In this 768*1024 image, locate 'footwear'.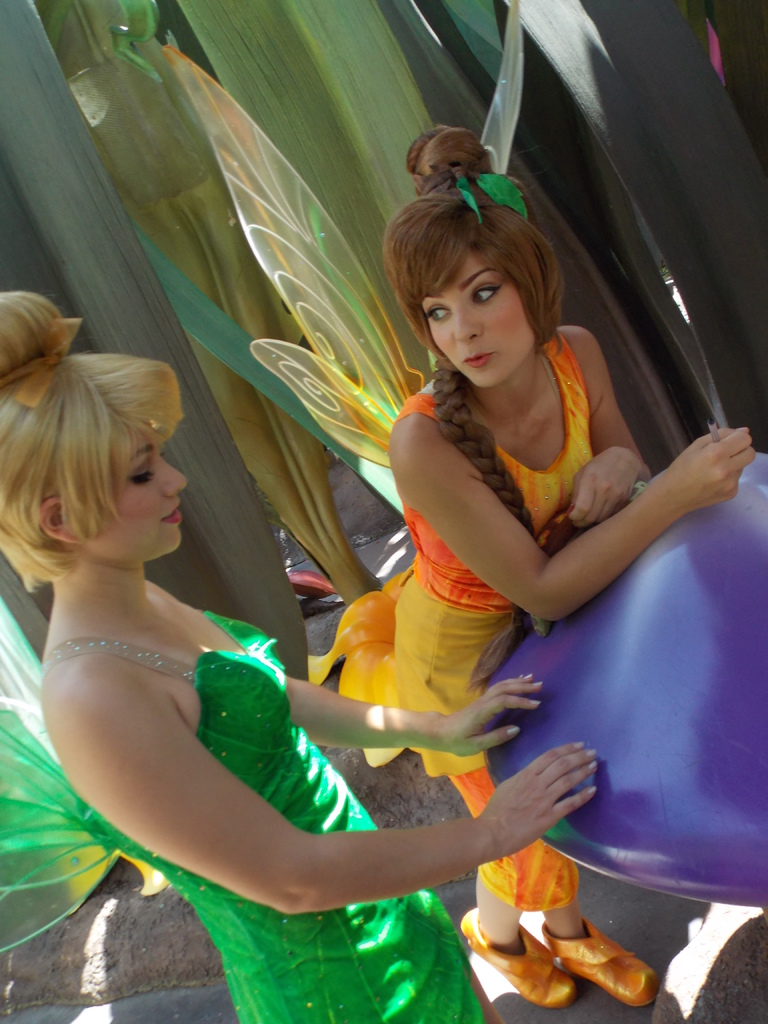
Bounding box: box=[554, 914, 670, 1018].
